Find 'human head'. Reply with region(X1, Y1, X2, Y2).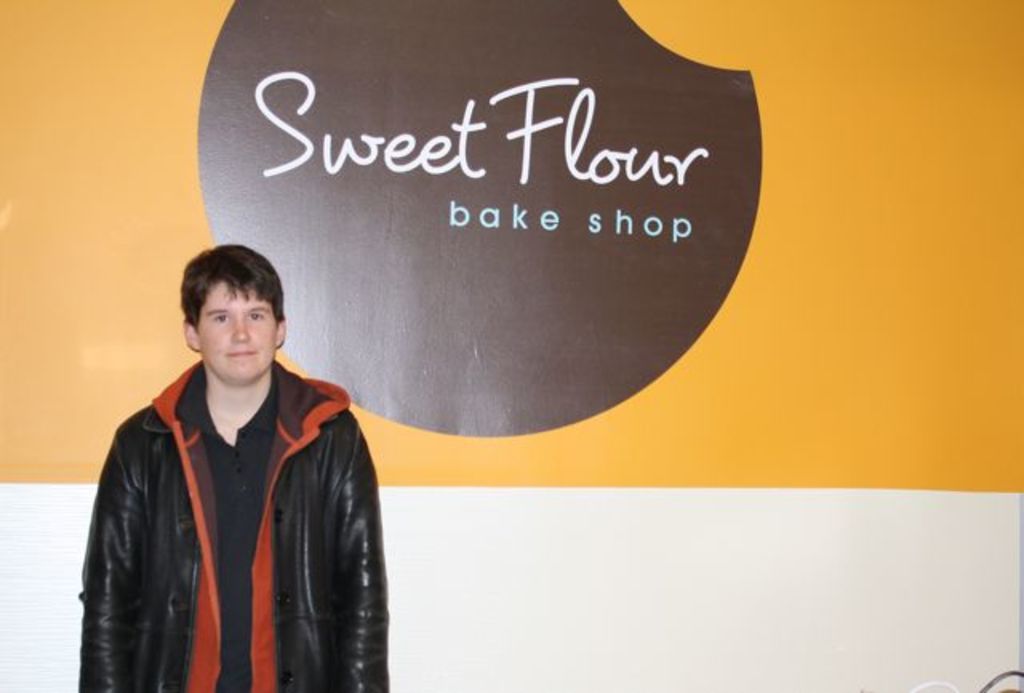
region(163, 238, 291, 397).
